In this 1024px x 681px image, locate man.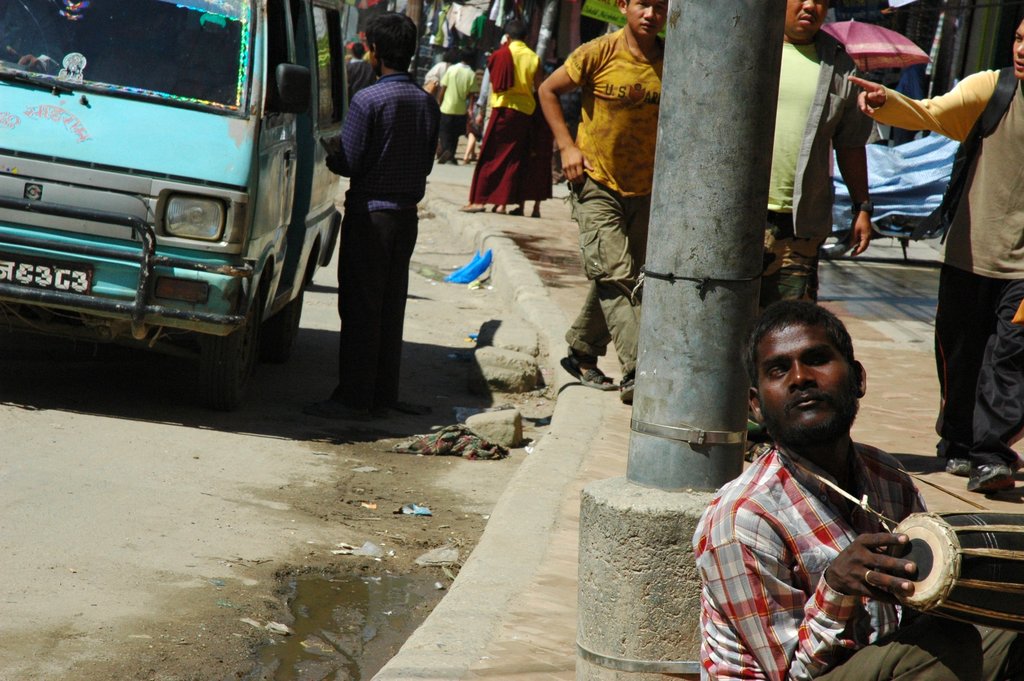
Bounding box: <region>700, 298, 1023, 680</region>.
